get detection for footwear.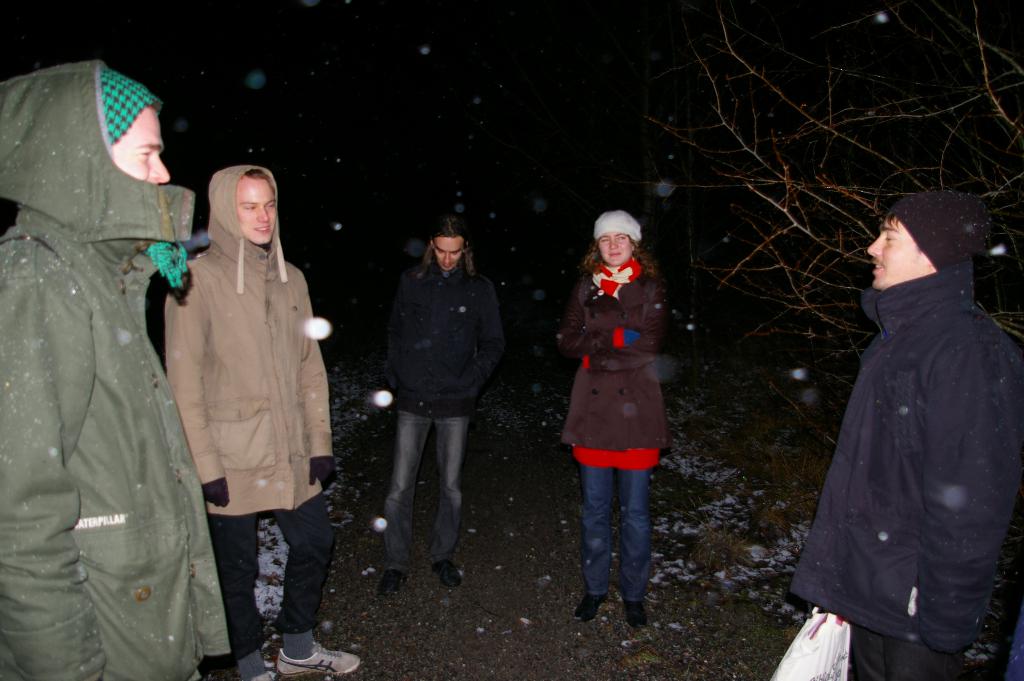
Detection: <region>379, 568, 406, 600</region>.
